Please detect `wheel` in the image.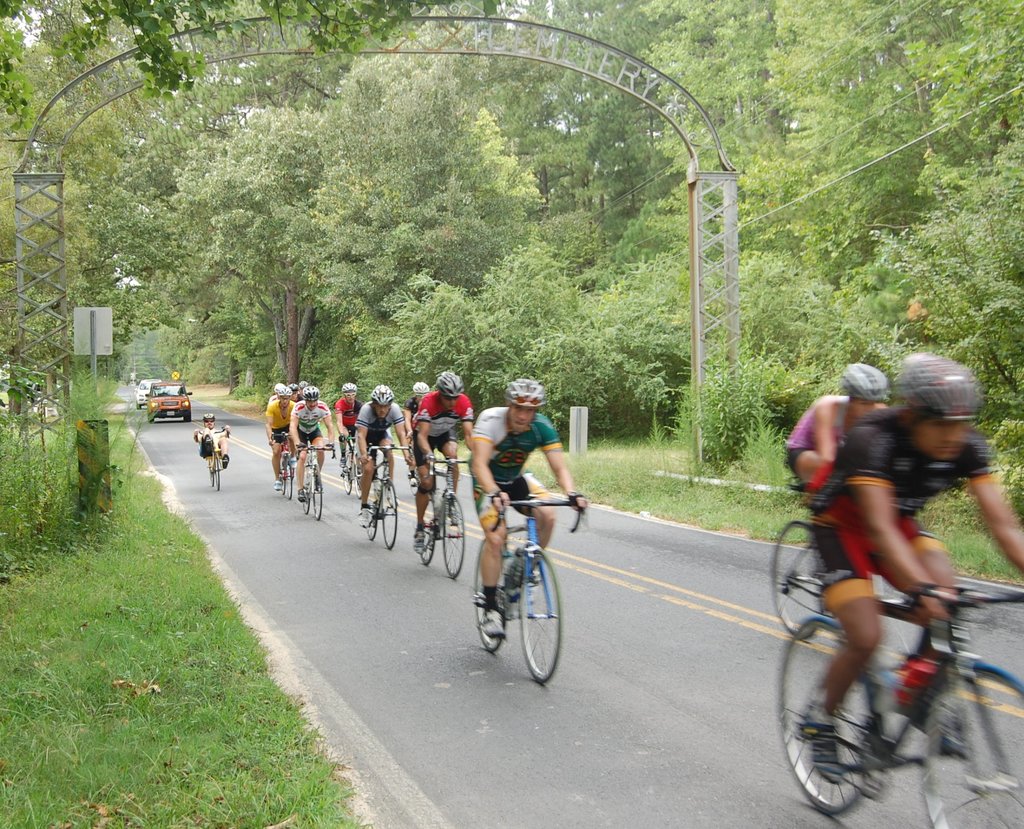
518 547 568 681.
